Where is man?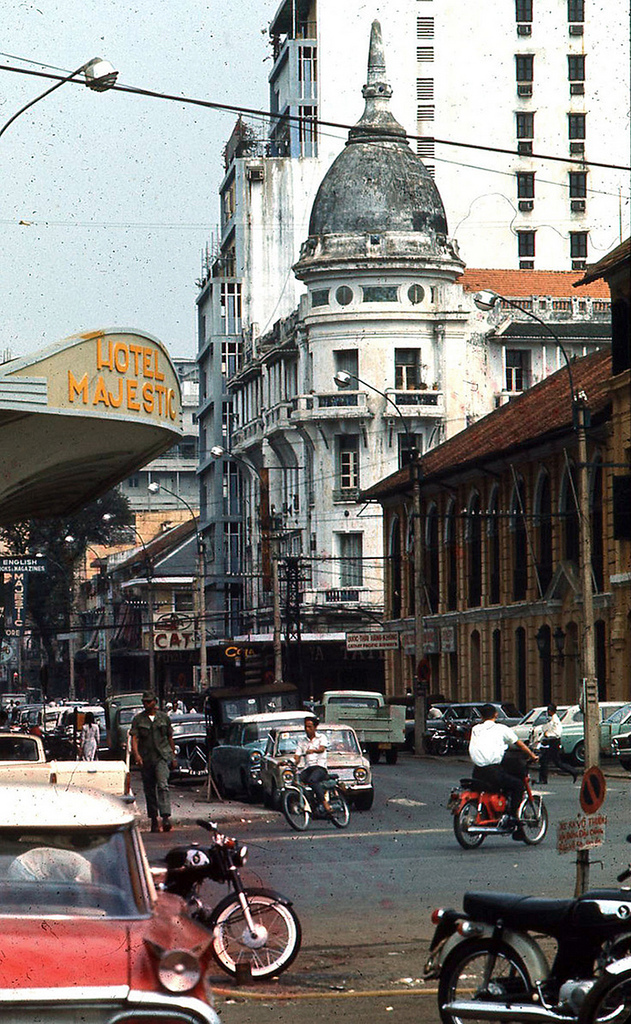
[left=288, top=716, right=327, bottom=814].
